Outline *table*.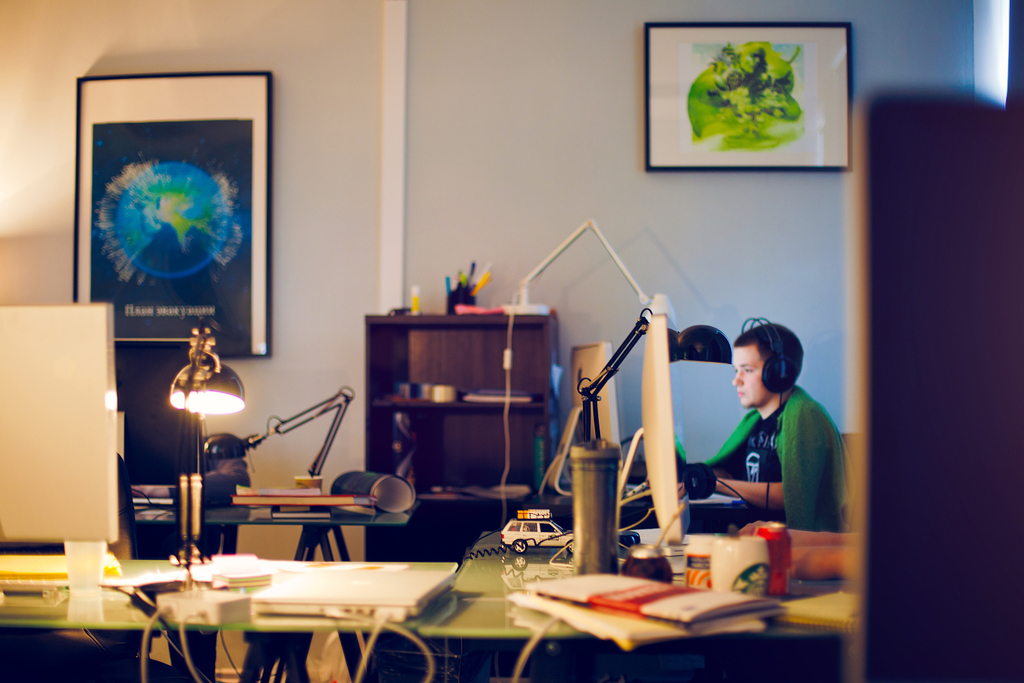
Outline: (130, 497, 423, 675).
